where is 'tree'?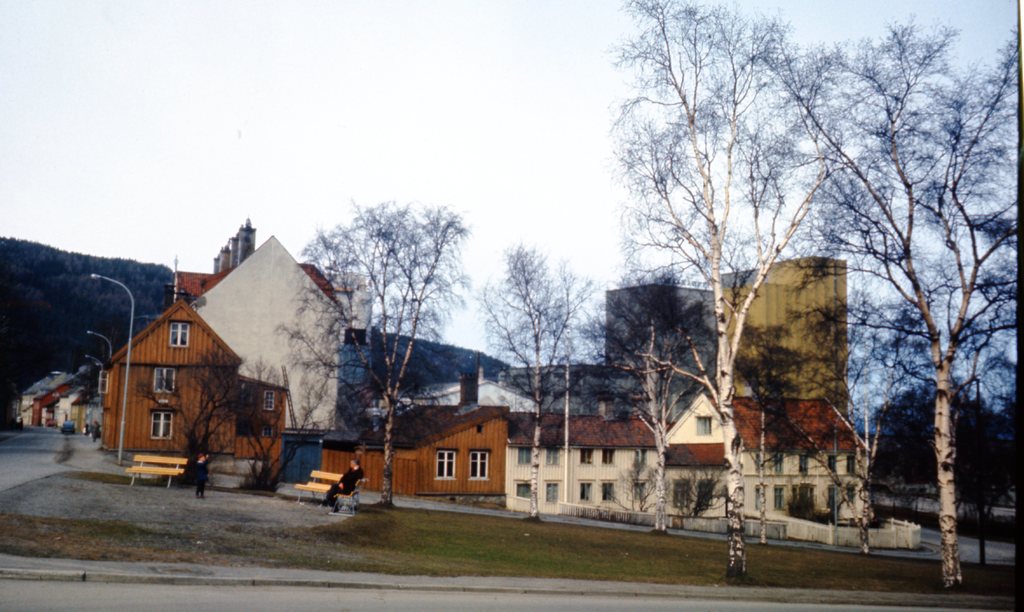
Rect(275, 200, 470, 508).
